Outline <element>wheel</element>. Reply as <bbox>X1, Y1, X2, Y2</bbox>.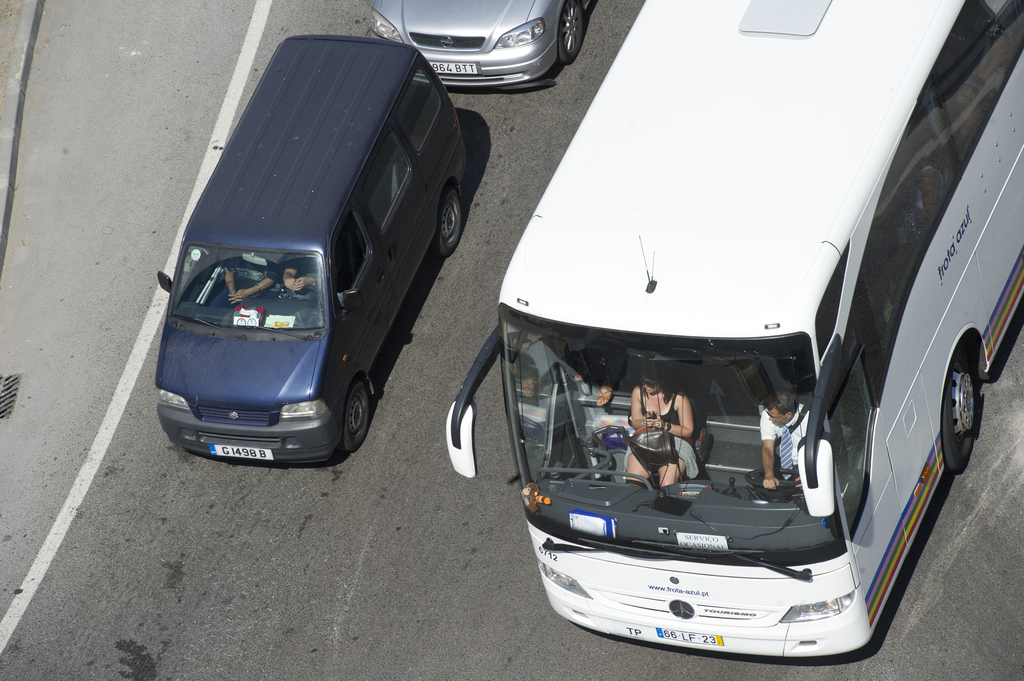
<bbox>557, 2, 587, 60</bbox>.
